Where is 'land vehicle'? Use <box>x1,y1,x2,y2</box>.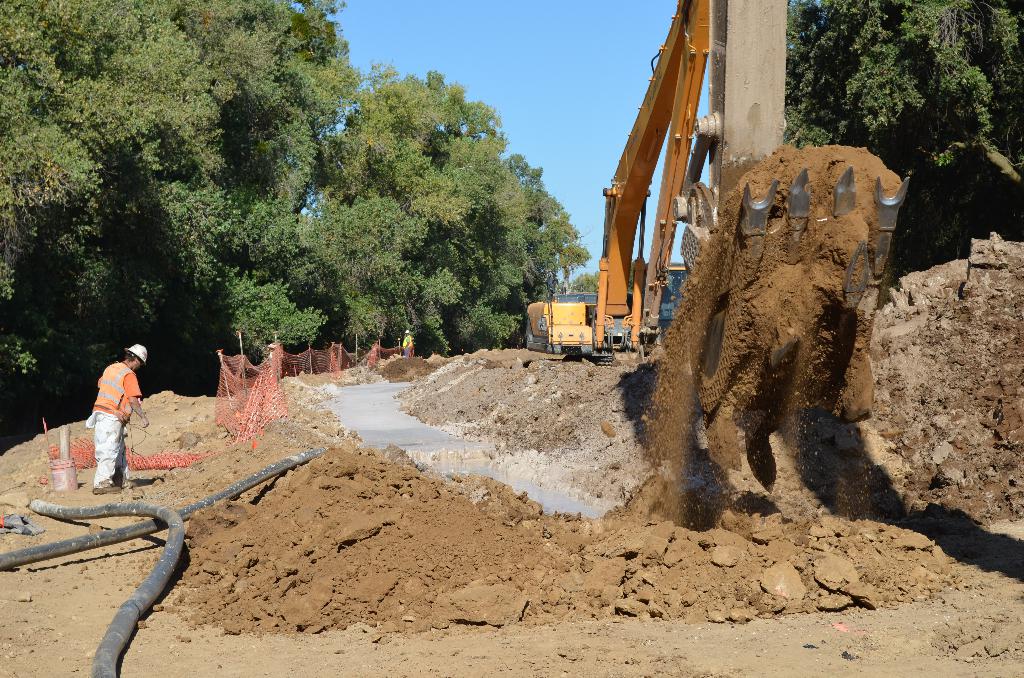
<box>525,0,1023,544</box>.
